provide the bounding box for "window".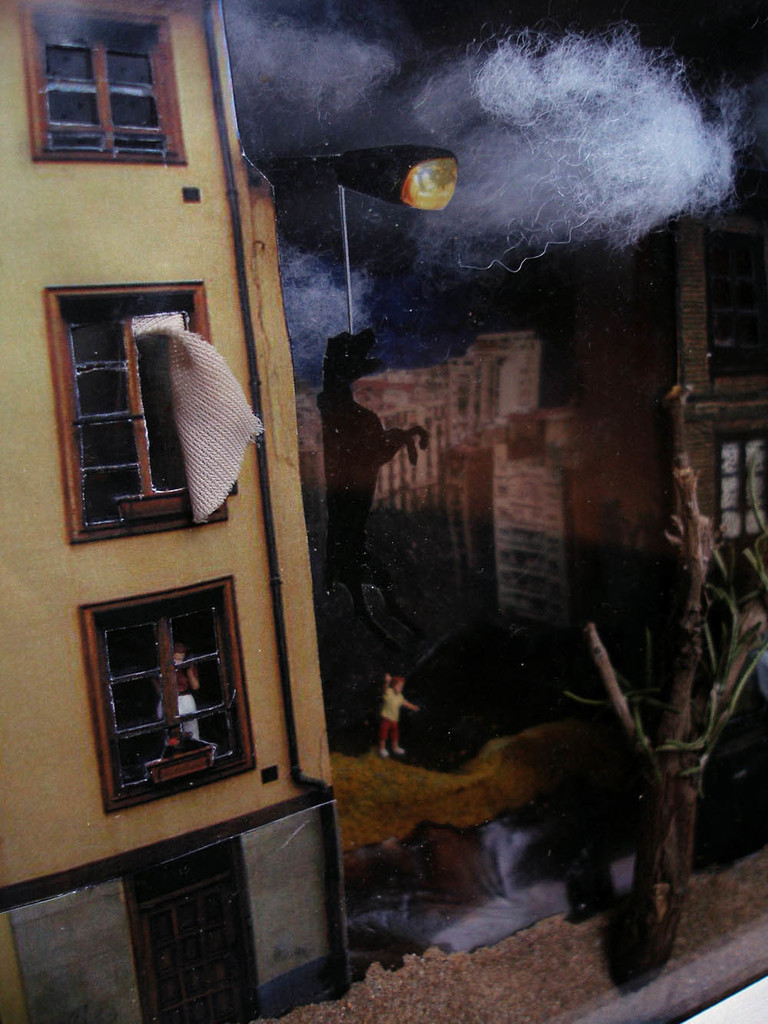
(x1=713, y1=429, x2=767, y2=539).
